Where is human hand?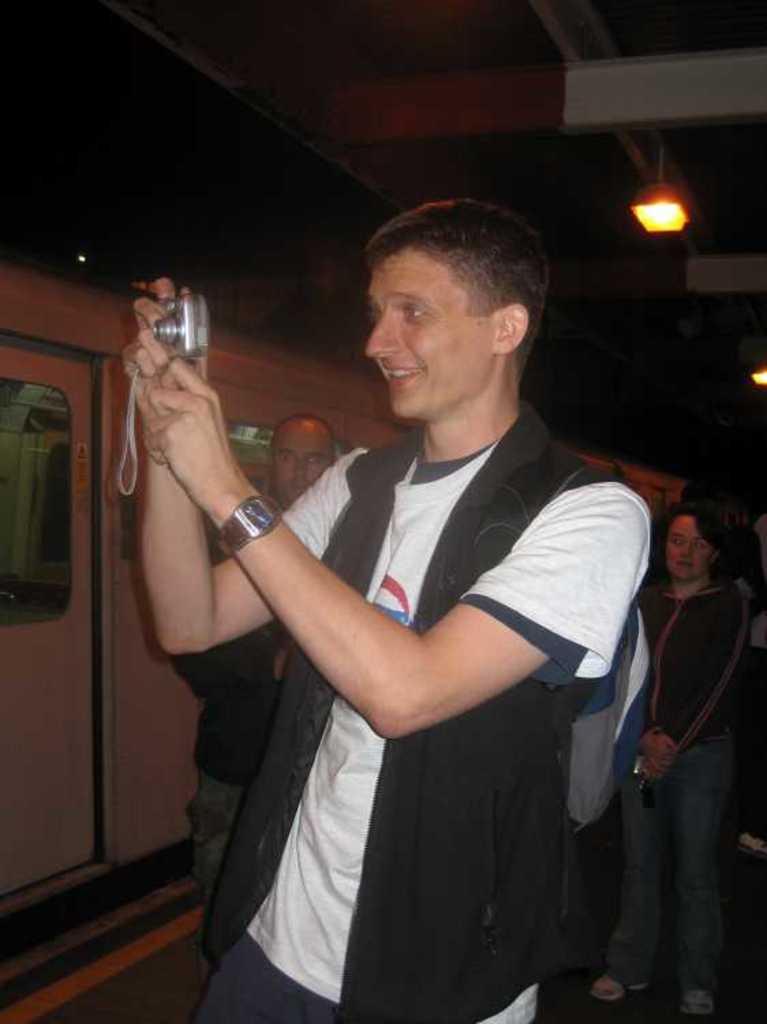
bbox(141, 354, 248, 513).
